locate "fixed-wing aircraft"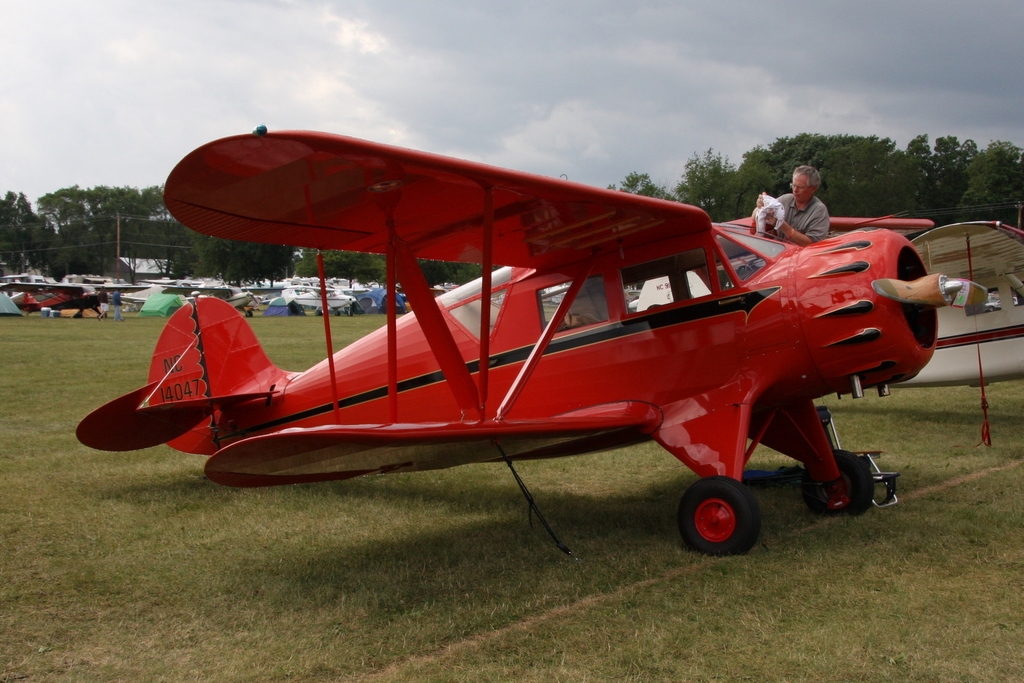
locate(279, 289, 362, 318)
